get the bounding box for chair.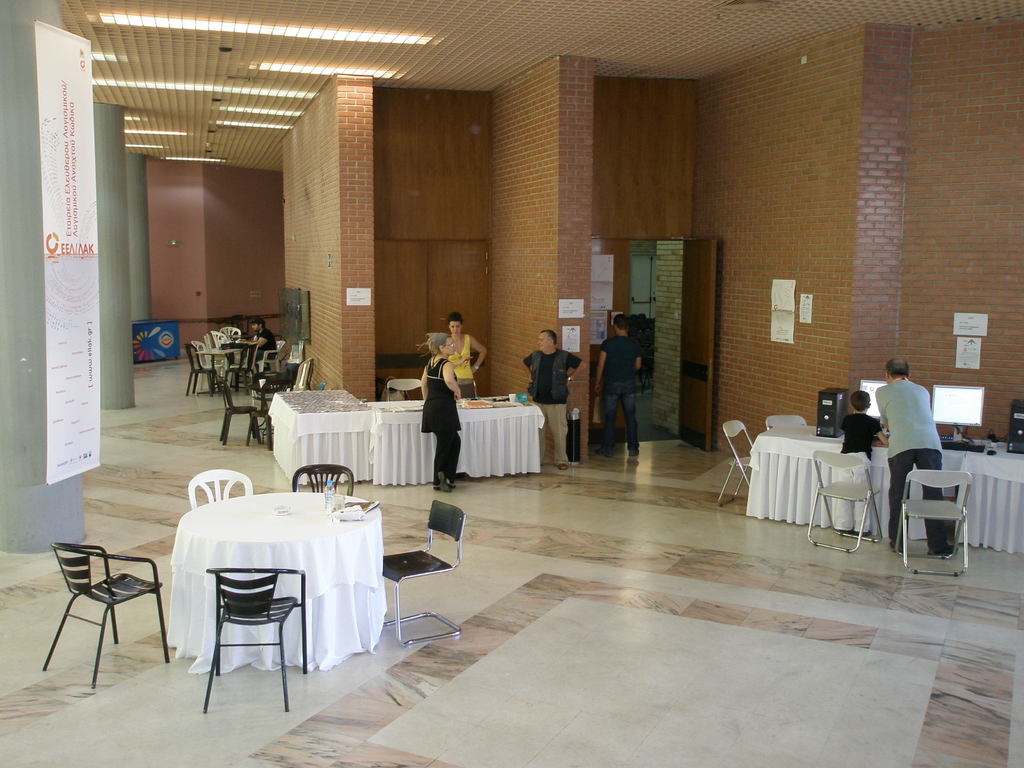
[left=191, top=470, right=253, bottom=506].
